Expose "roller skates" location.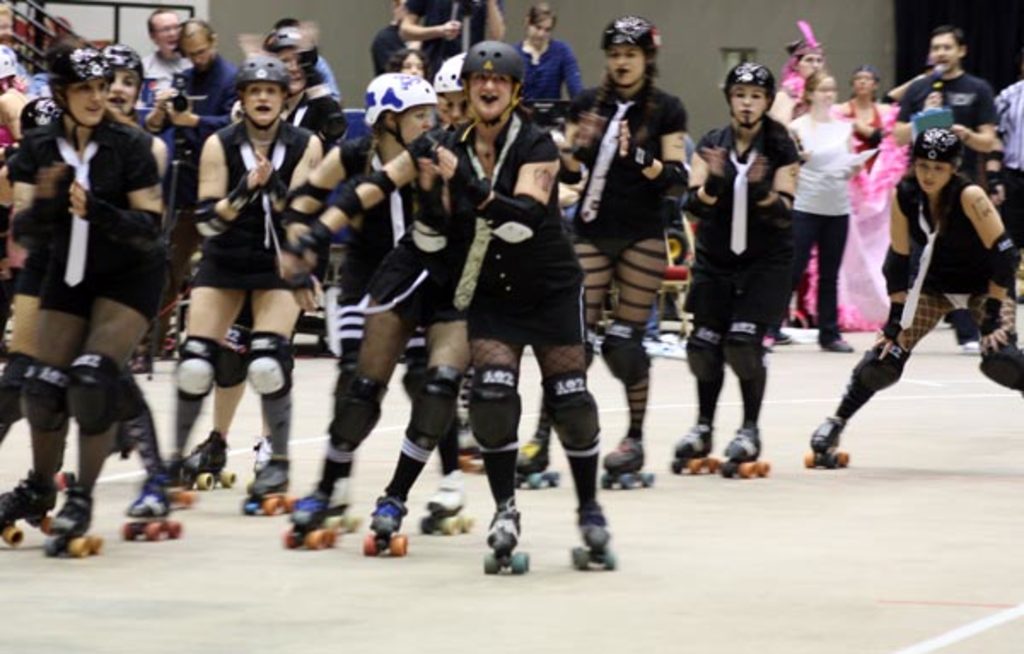
Exposed at locate(0, 473, 56, 546).
